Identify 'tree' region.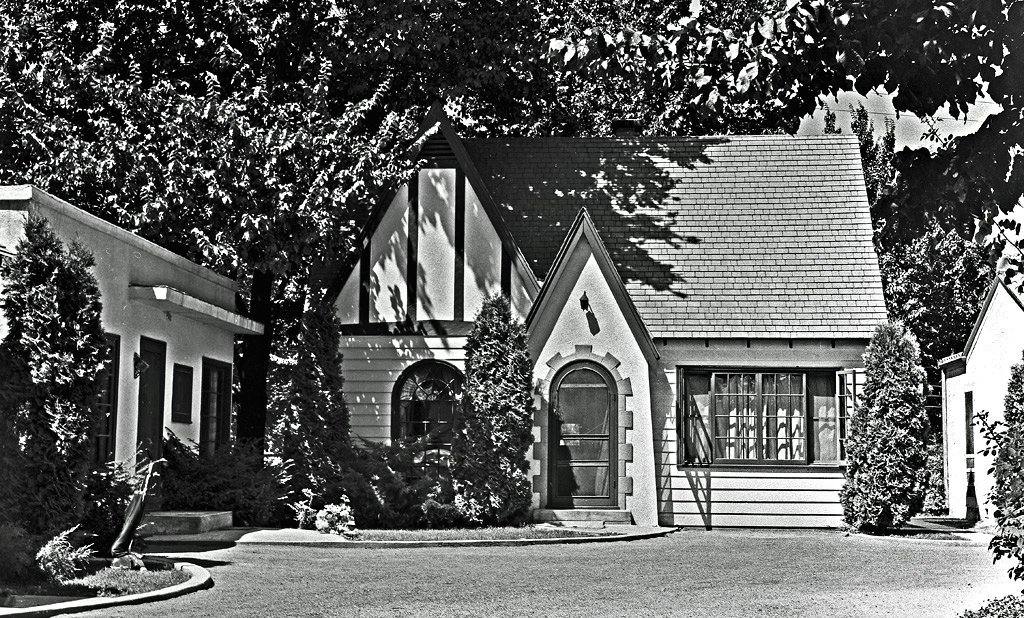
Region: crop(961, 356, 1023, 596).
